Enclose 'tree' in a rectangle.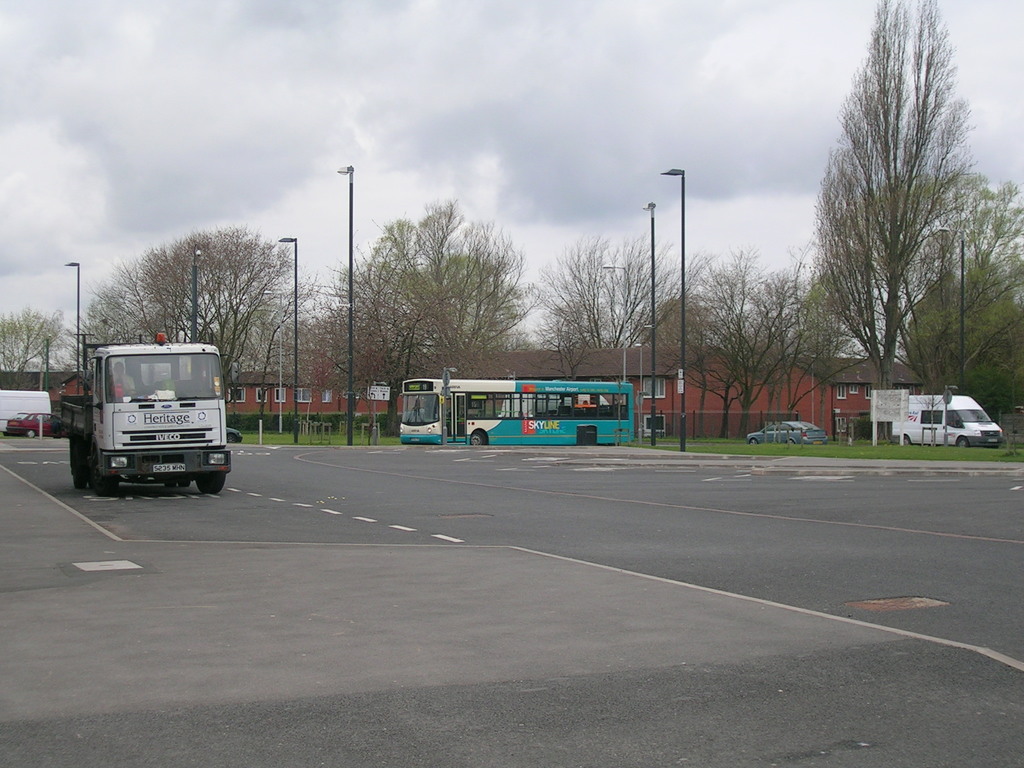
[353,204,531,387].
